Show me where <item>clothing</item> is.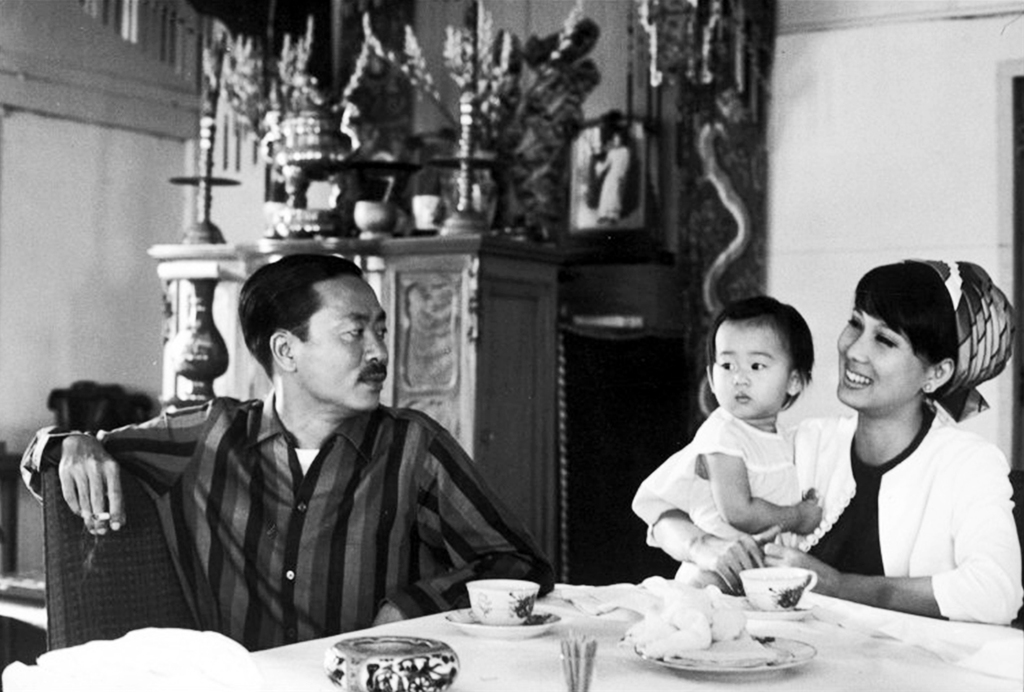
<item>clothing</item> is at detection(630, 402, 1023, 625).
